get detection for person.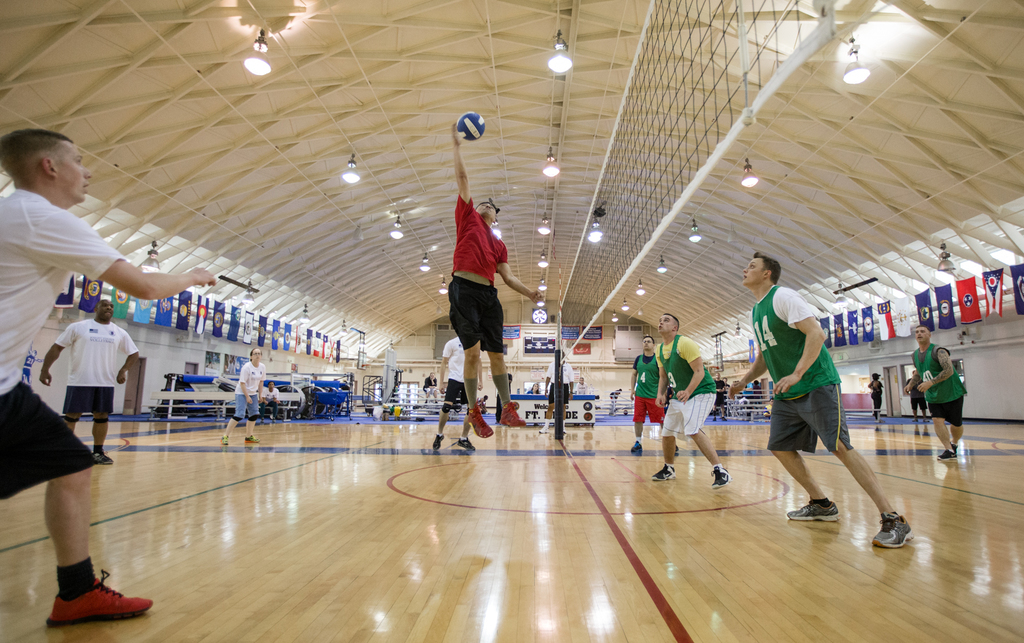
Detection: (x1=0, y1=135, x2=209, y2=632).
